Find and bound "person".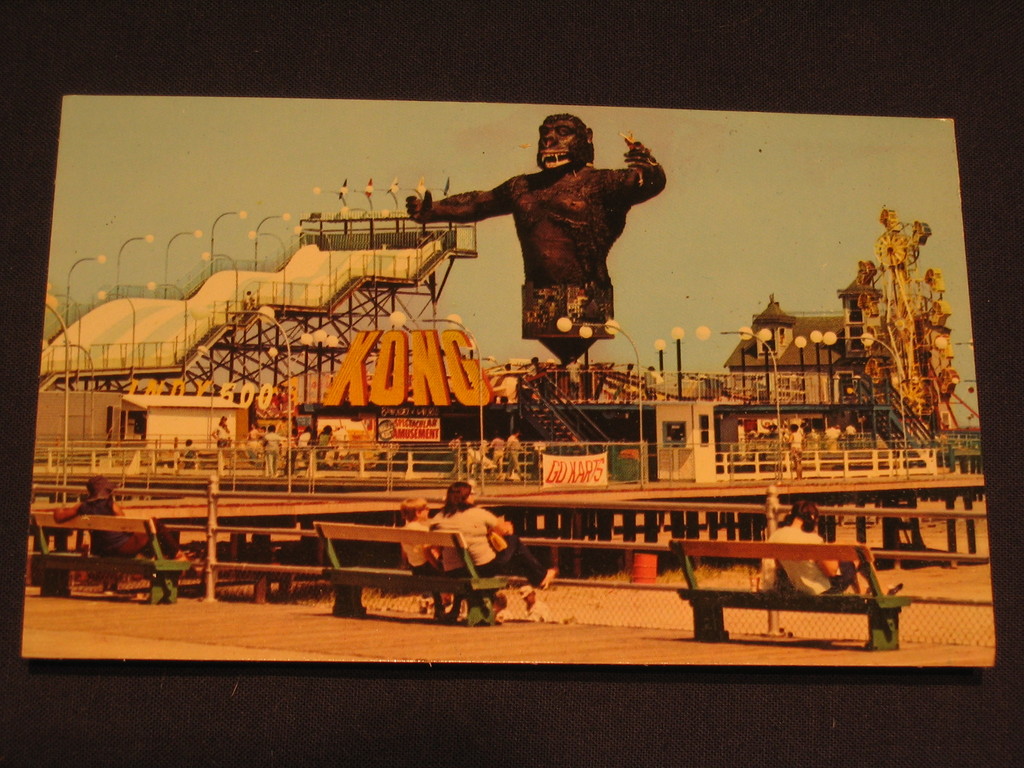
Bound: [x1=762, y1=499, x2=904, y2=595].
